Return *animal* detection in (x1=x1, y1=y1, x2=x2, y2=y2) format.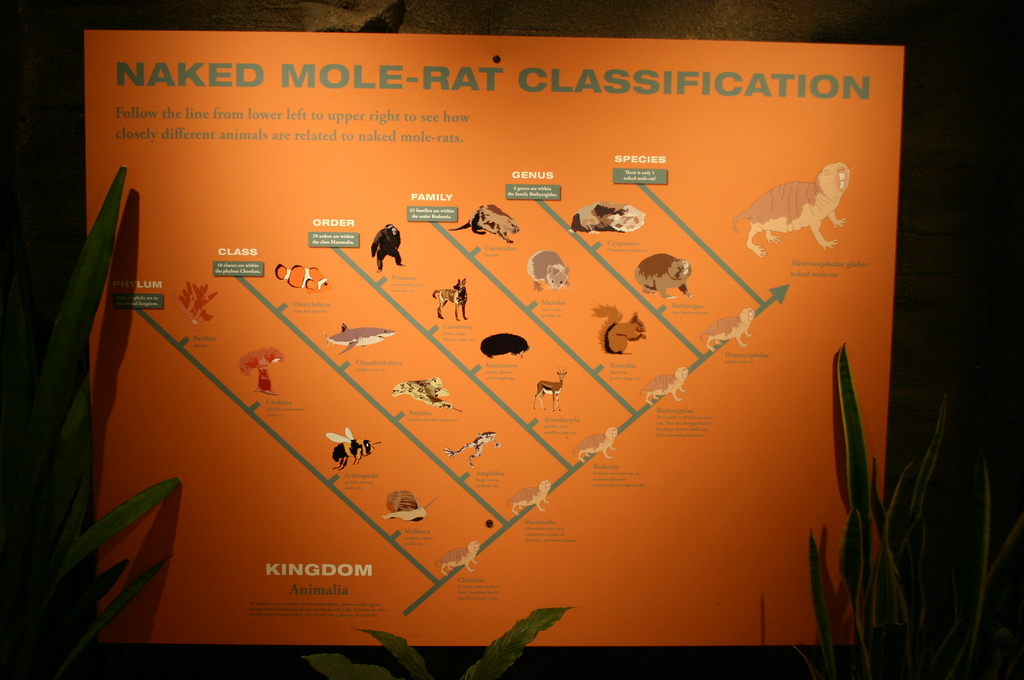
(x1=537, y1=362, x2=566, y2=412).
